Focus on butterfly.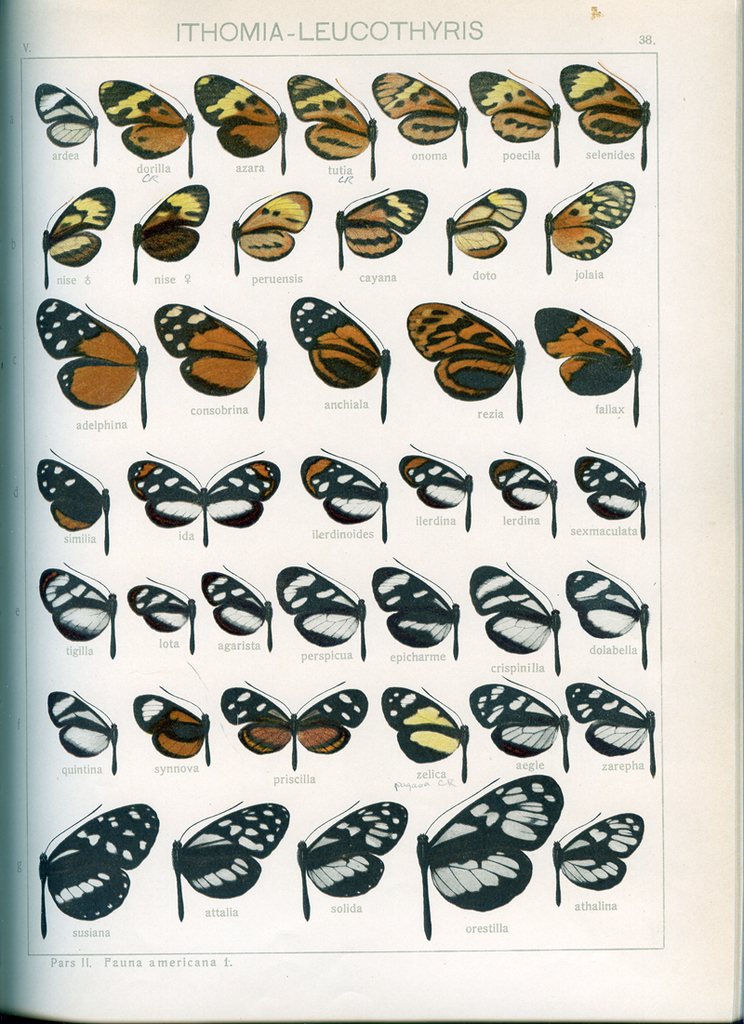
Focused at [34, 299, 146, 433].
